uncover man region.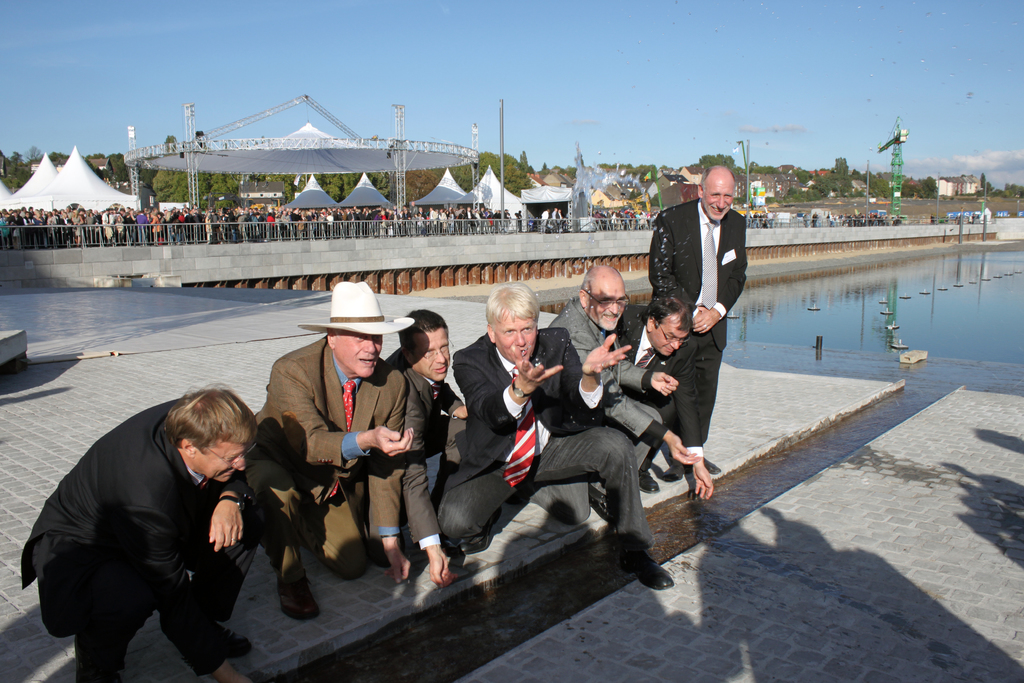
Uncovered: (646, 160, 755, 475).
